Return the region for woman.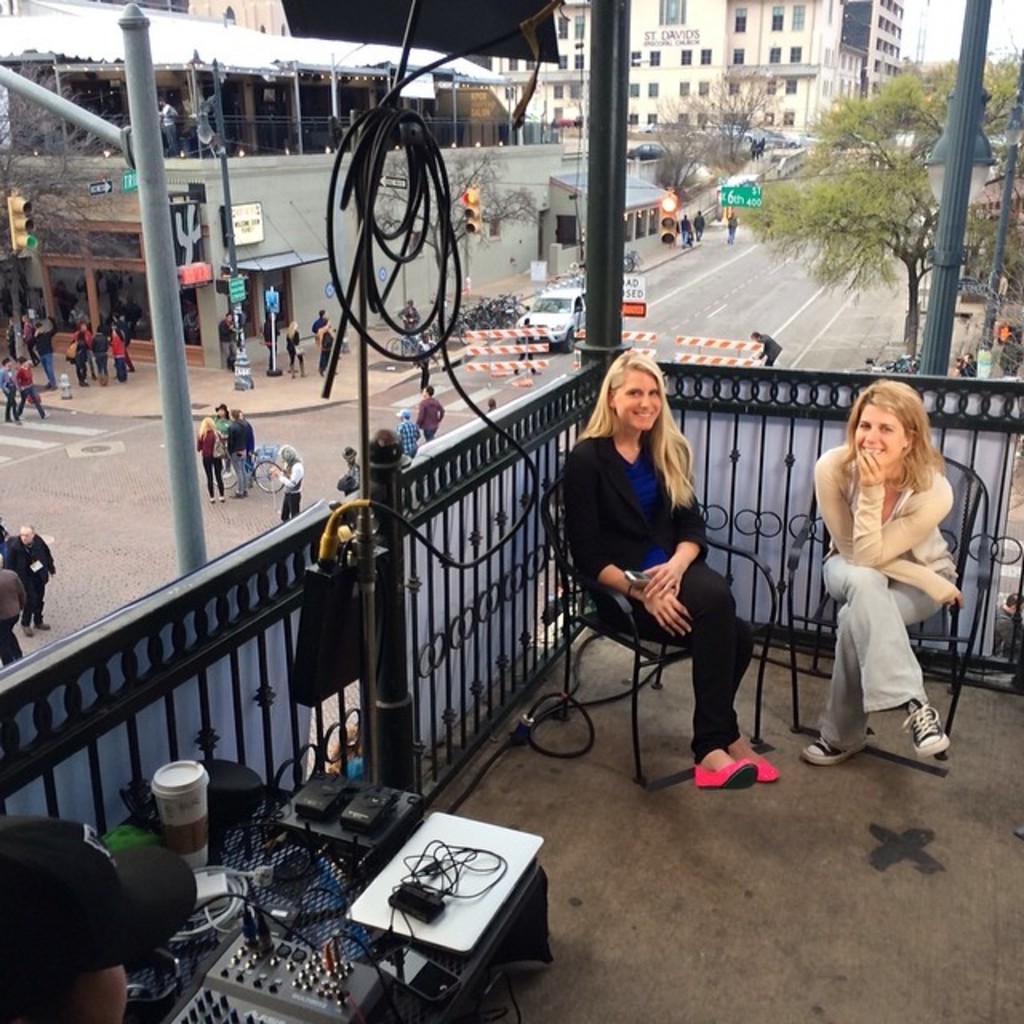
crop(195, 419, 224, 506).
